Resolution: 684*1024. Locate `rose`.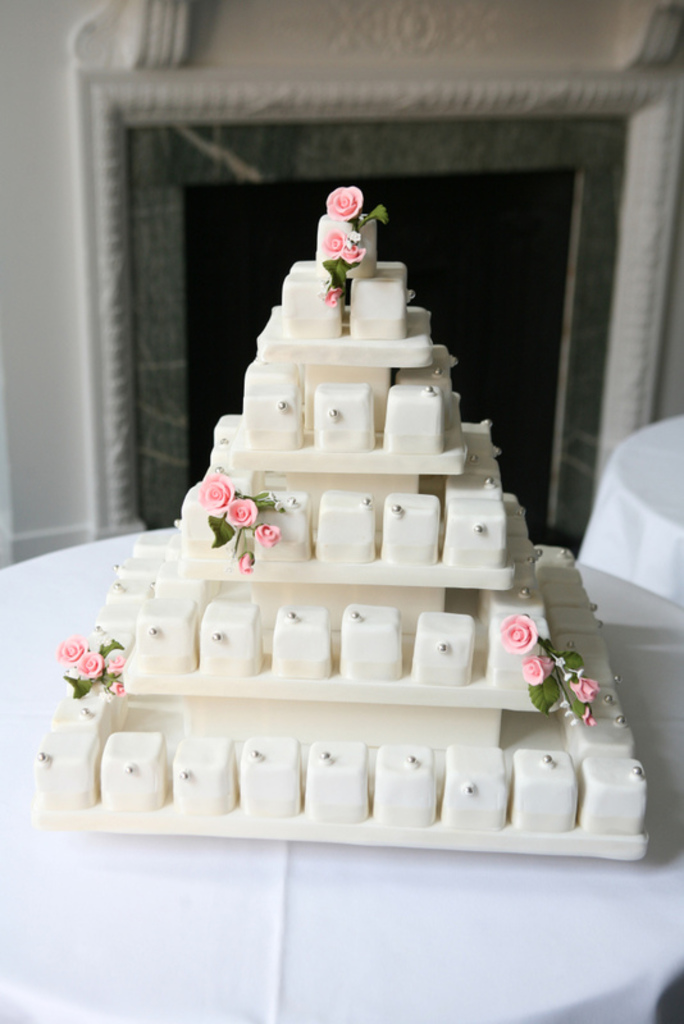
x1=576 y1=705 x2=593 y2=724.
